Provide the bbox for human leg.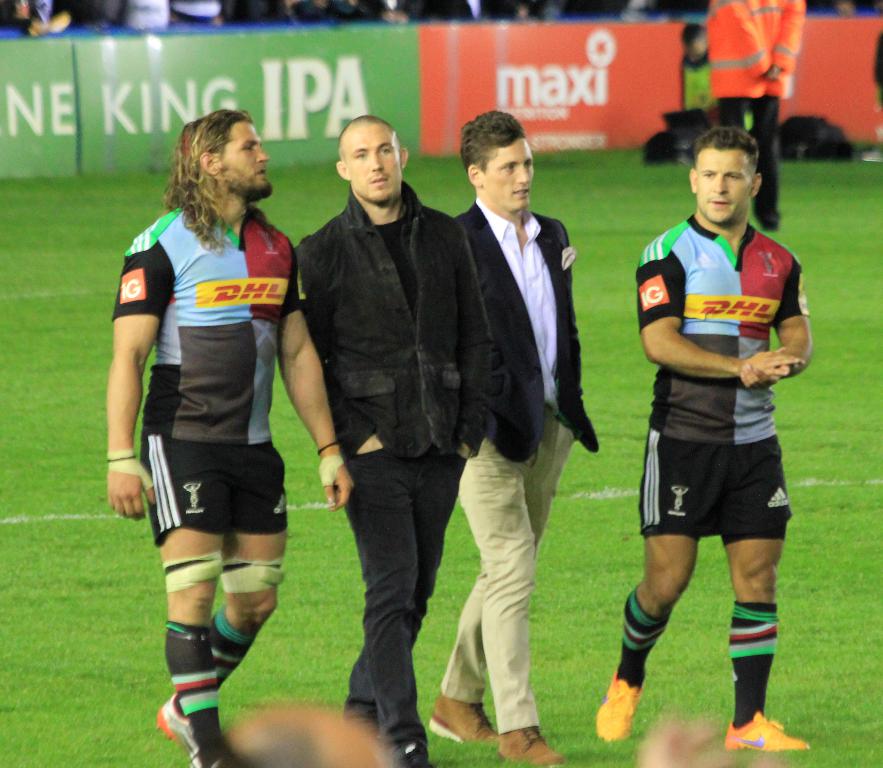
<box>345,449,463,767</box>.
